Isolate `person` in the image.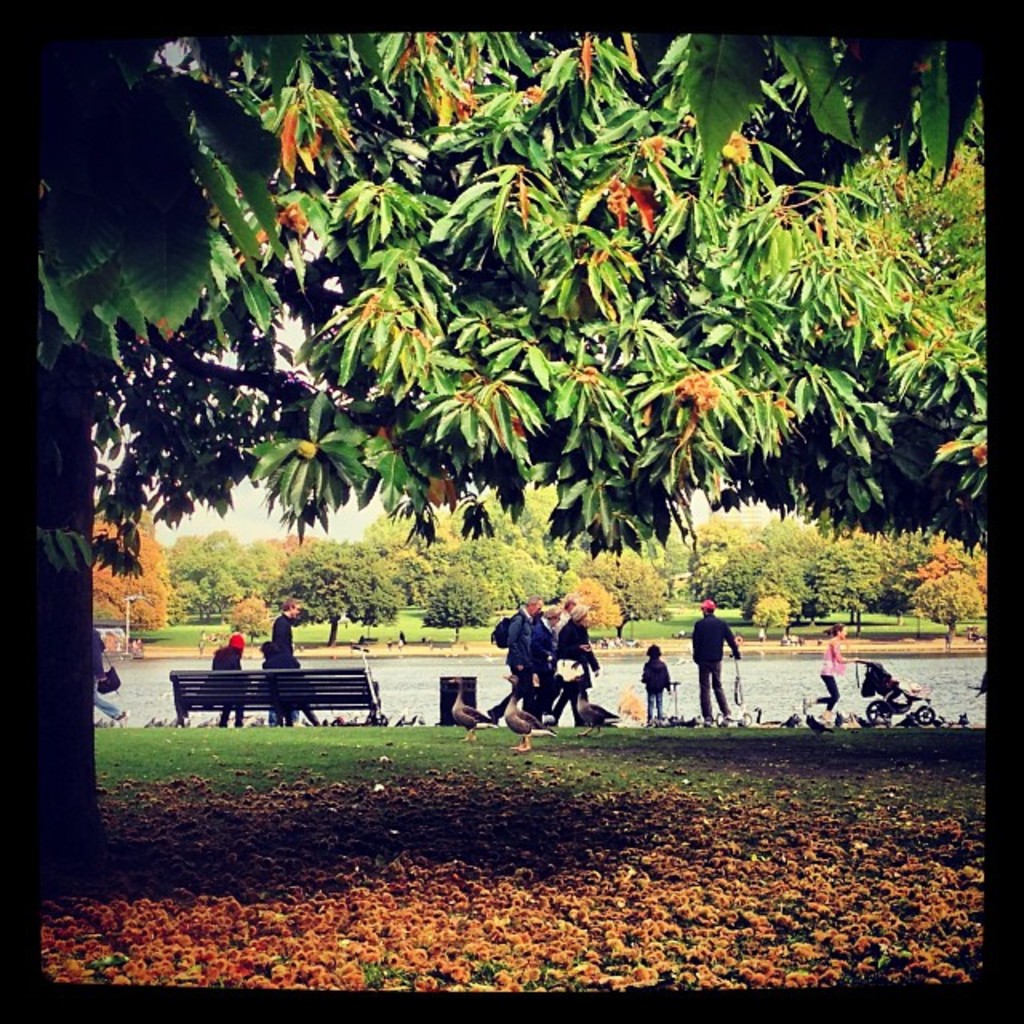
Isolated region: 638,638,675,723.
